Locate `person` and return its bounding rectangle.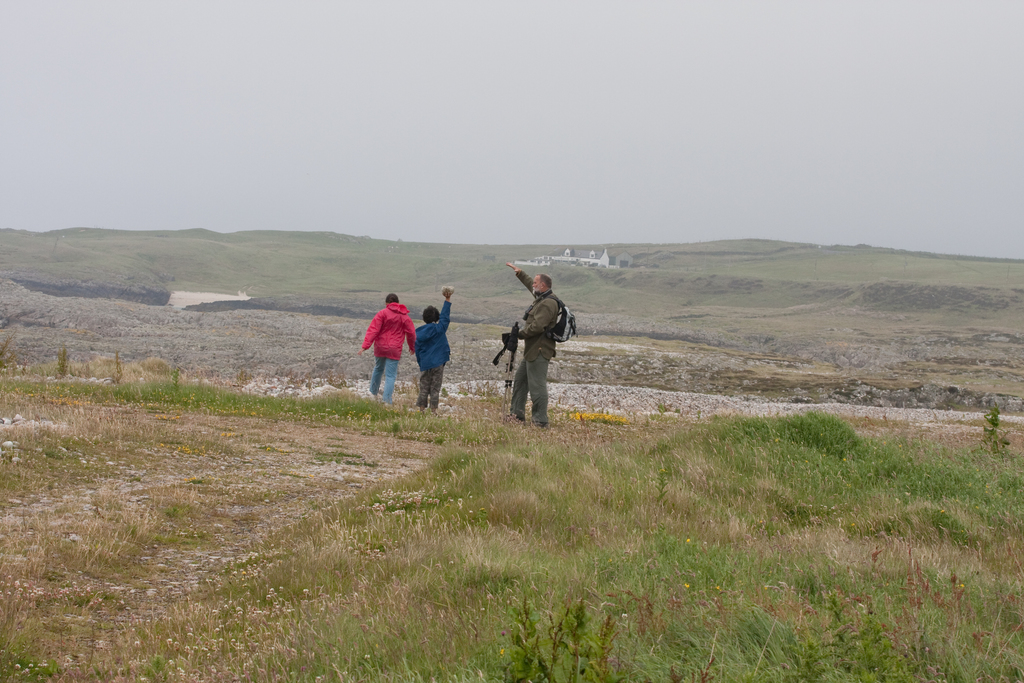
Rect(408, 288, 450, 416).
